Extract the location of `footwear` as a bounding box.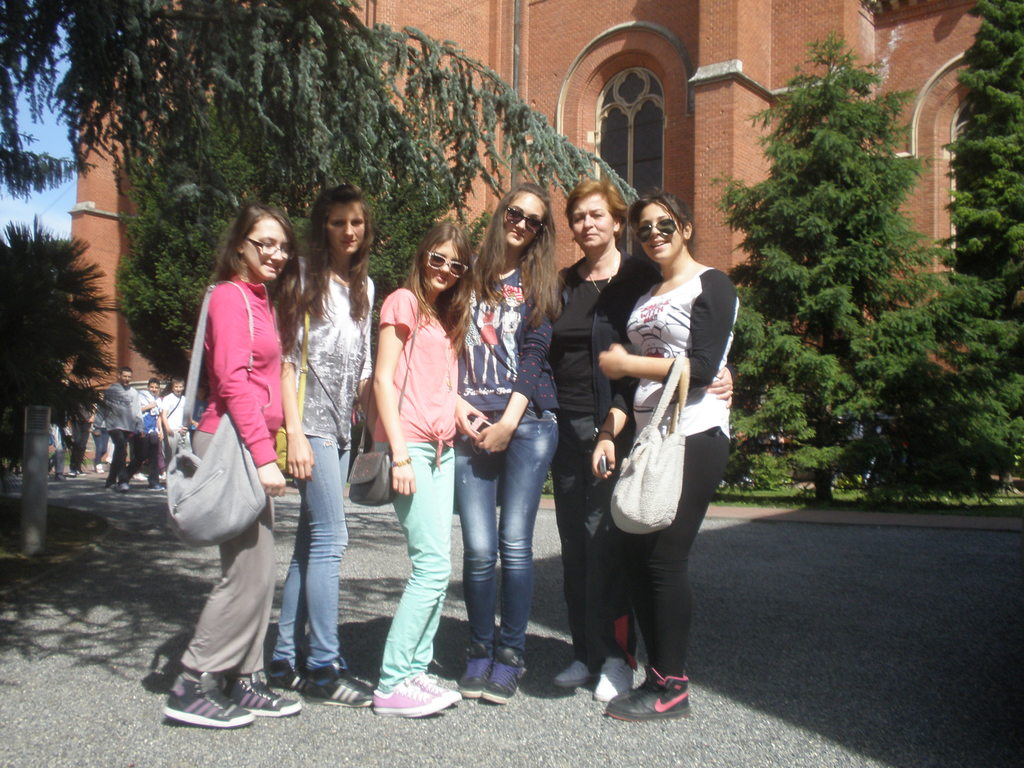
x1=319, y1=669, x2=378, y2=705.
